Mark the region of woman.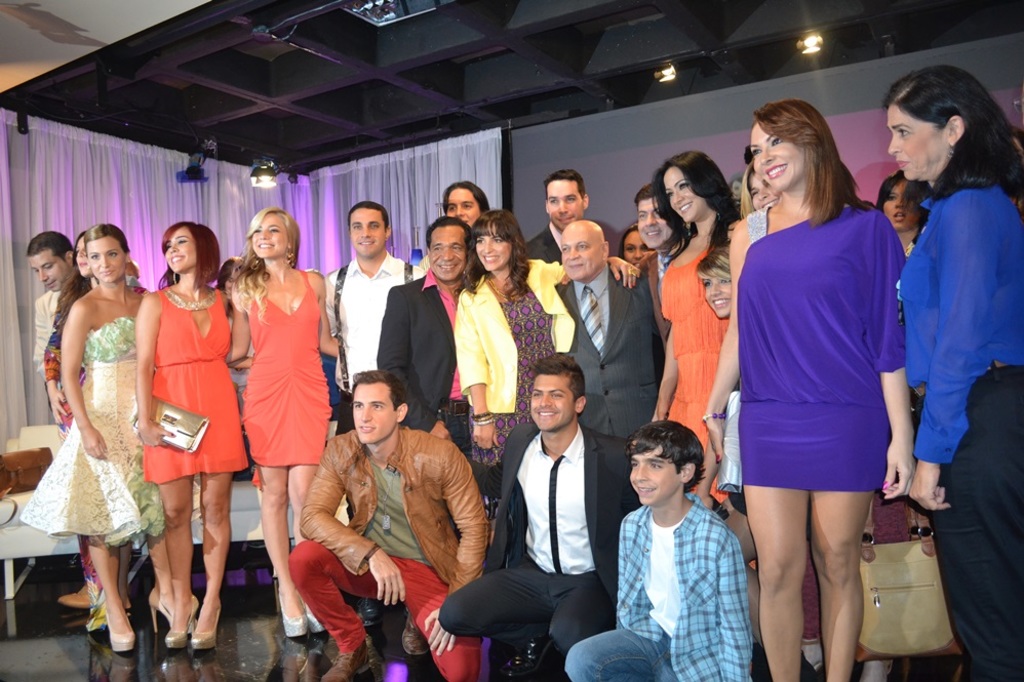
Region: 878,63,1023,678.
